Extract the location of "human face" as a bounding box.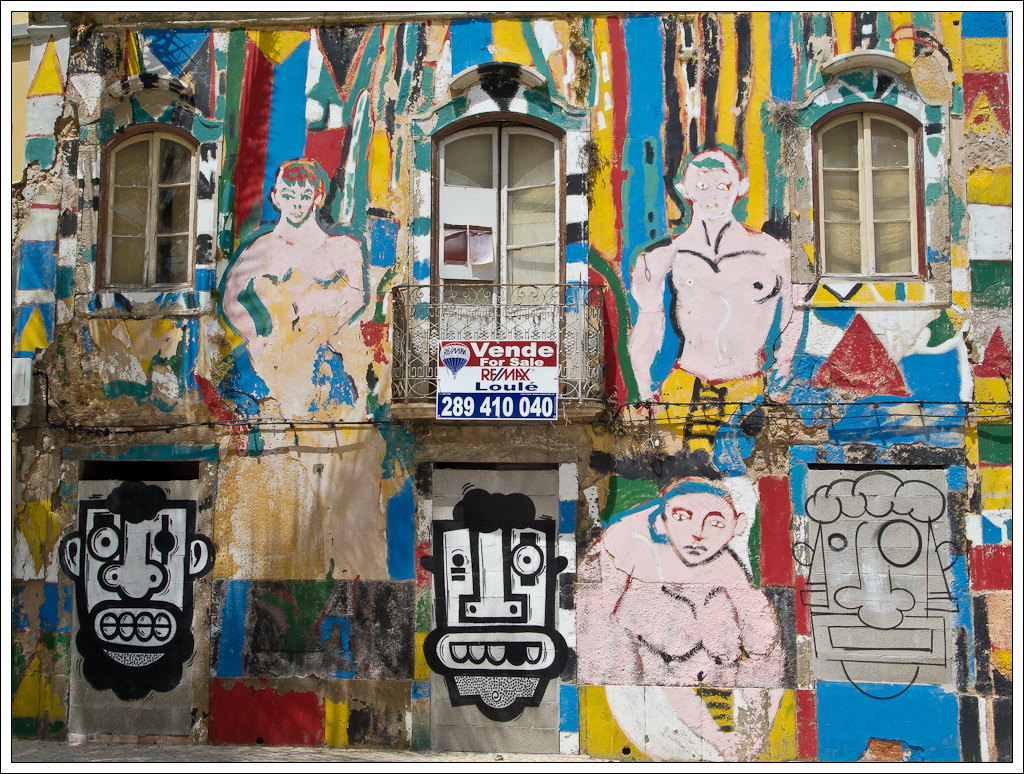
682 163 734 218.
